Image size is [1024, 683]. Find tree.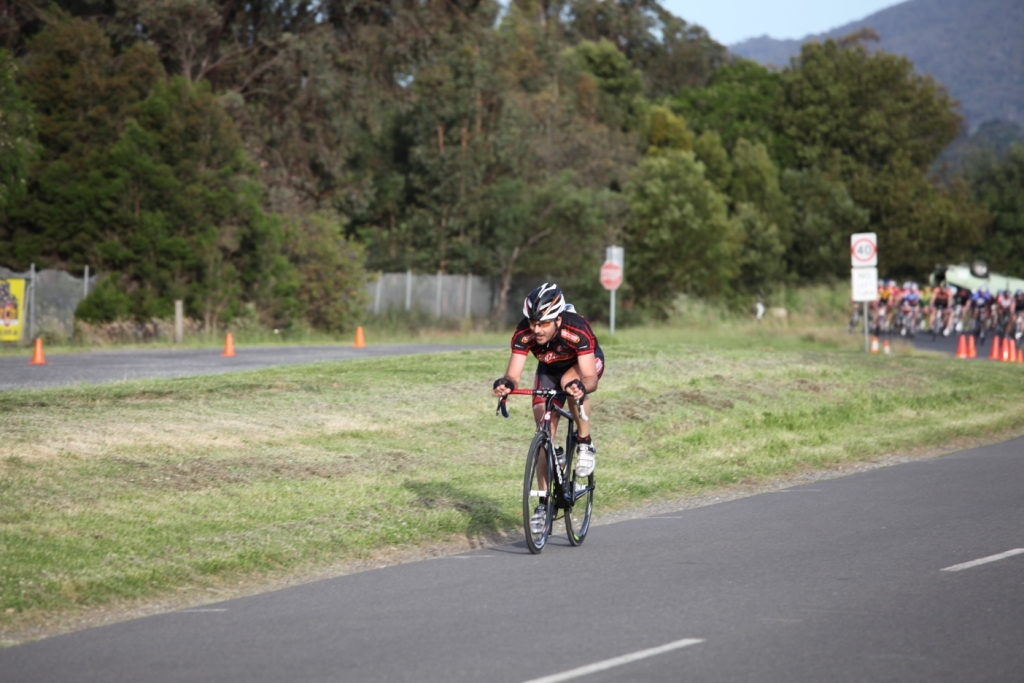
box=[531, 45, 653, 193].
